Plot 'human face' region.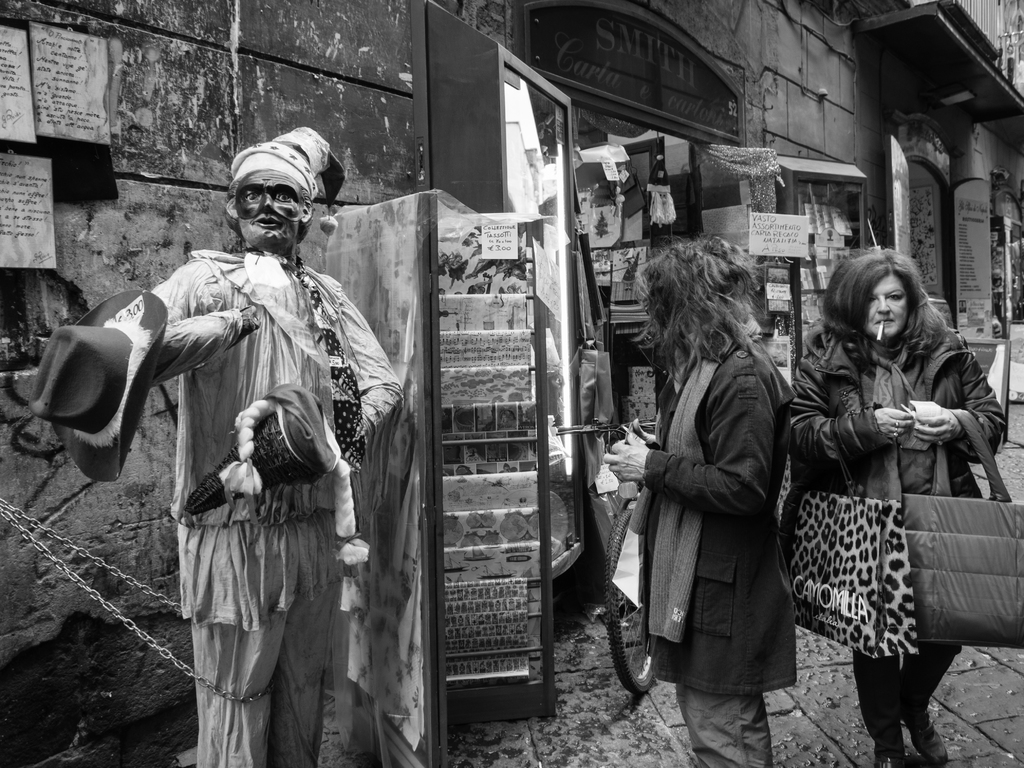
Plotted at box=[236, 170, 300, 241].
